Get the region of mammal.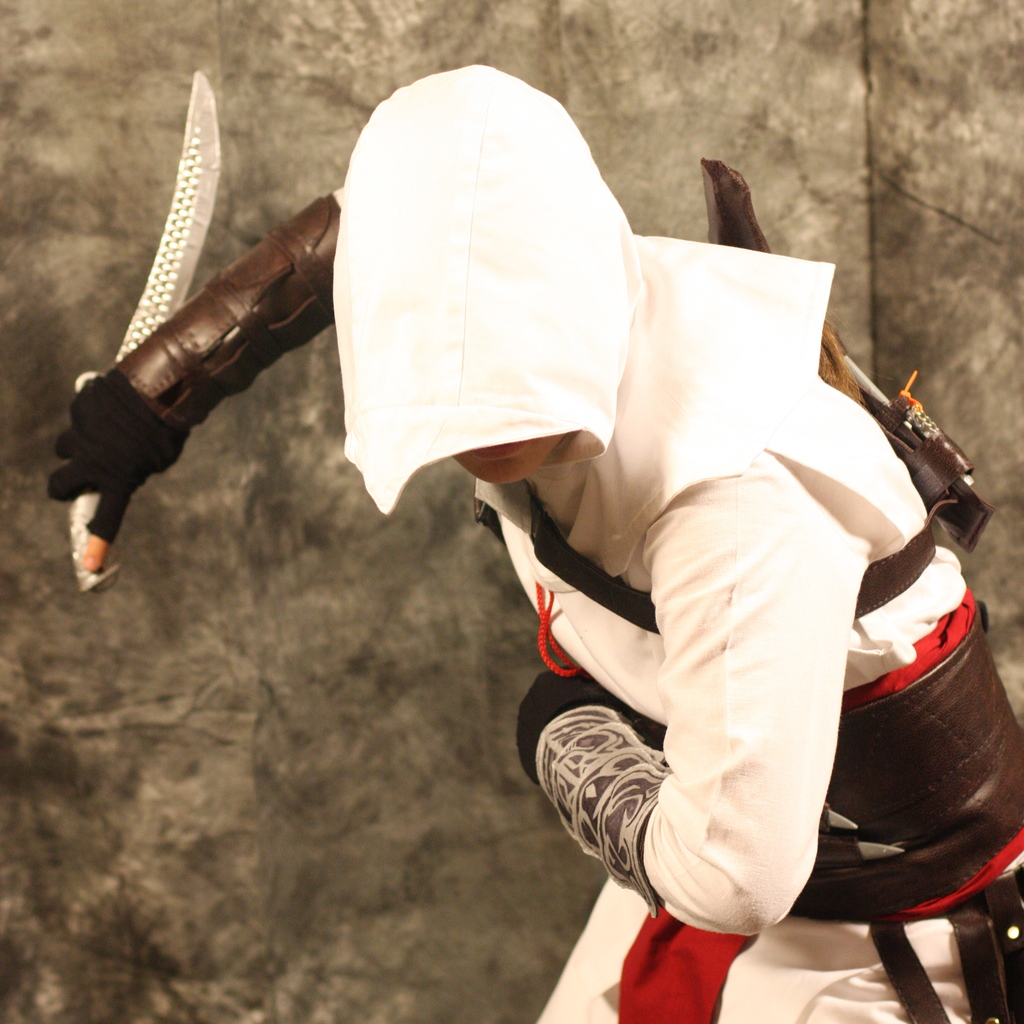
[90,59,997,1020].
